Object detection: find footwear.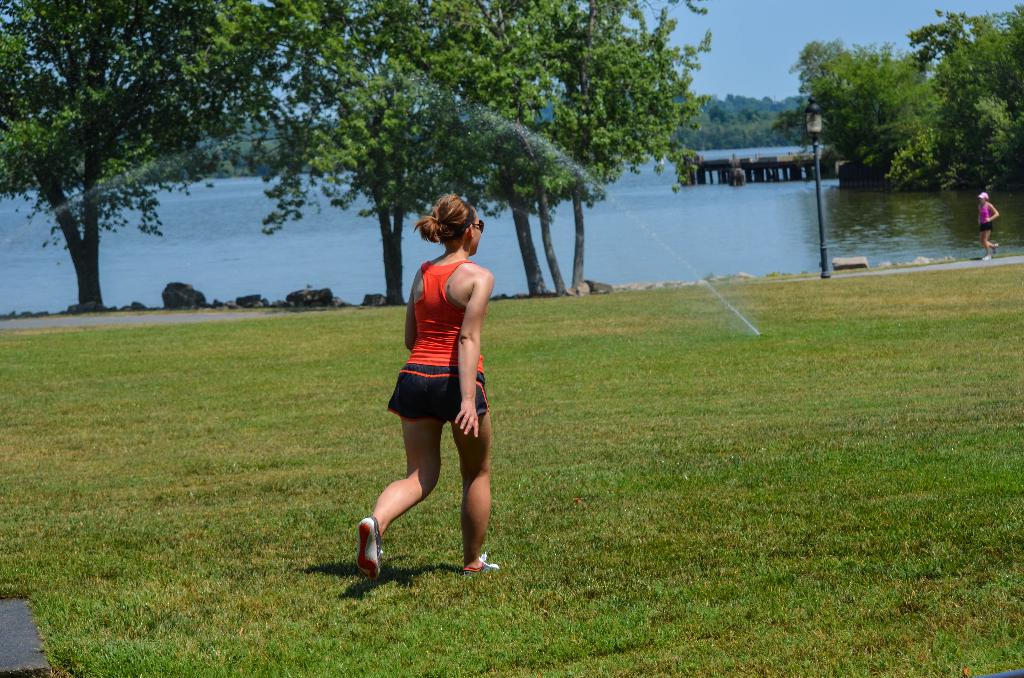
(x1=462, y1=549, x2=506, y2=576).
